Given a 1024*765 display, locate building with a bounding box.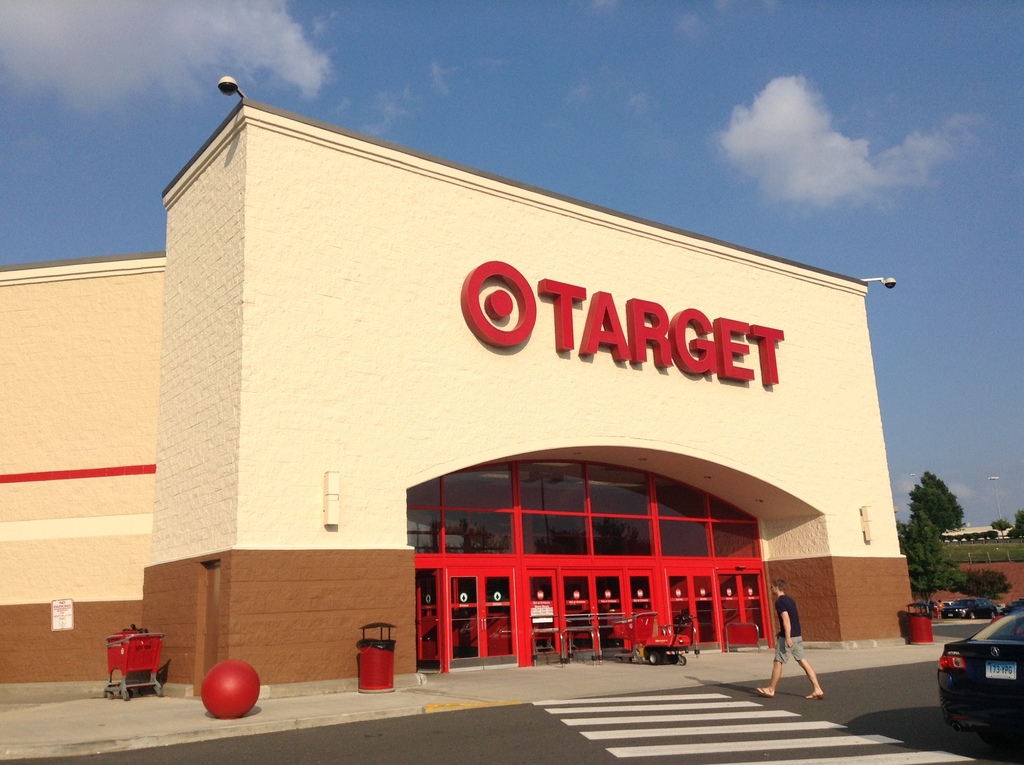
Located: box(0, 95, 925, 708).
